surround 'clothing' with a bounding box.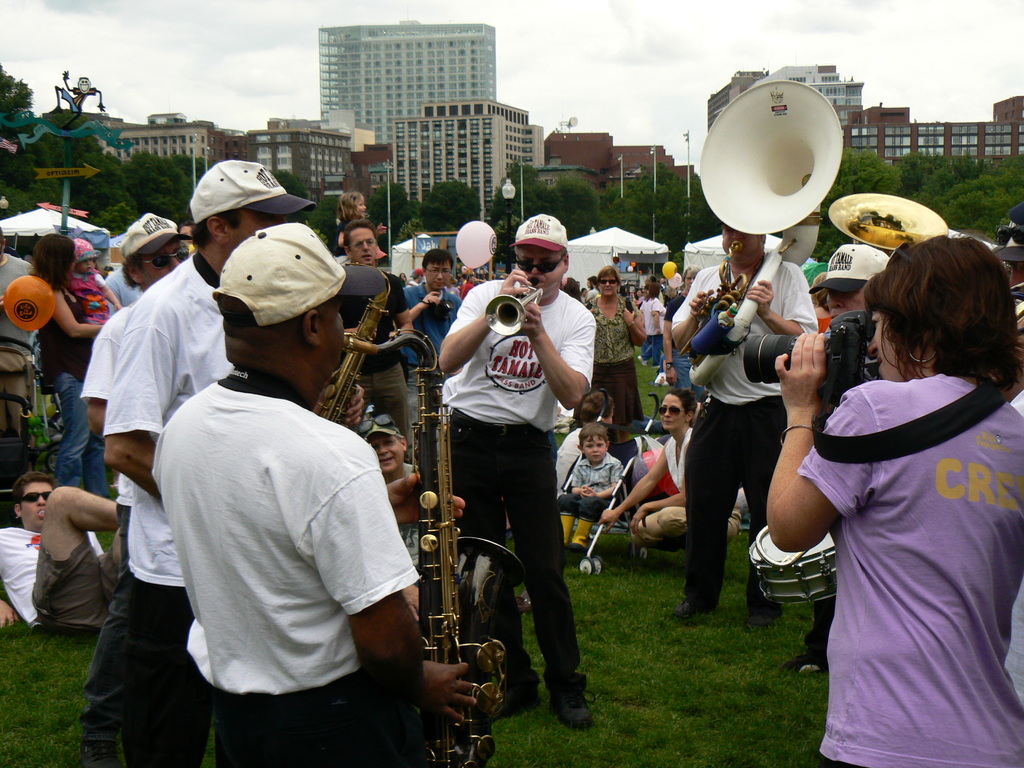
Rect(40, 289, 99, 498).
